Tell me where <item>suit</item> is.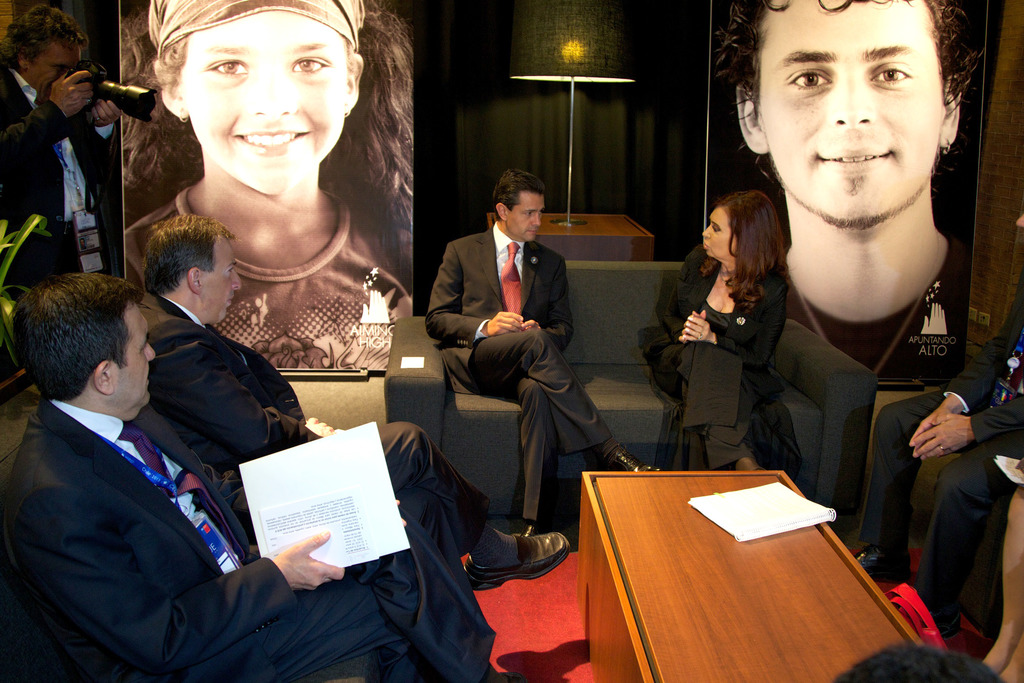
<item>suit</item> is at (x1=855, y1=267, x2=1023, y2=625).
